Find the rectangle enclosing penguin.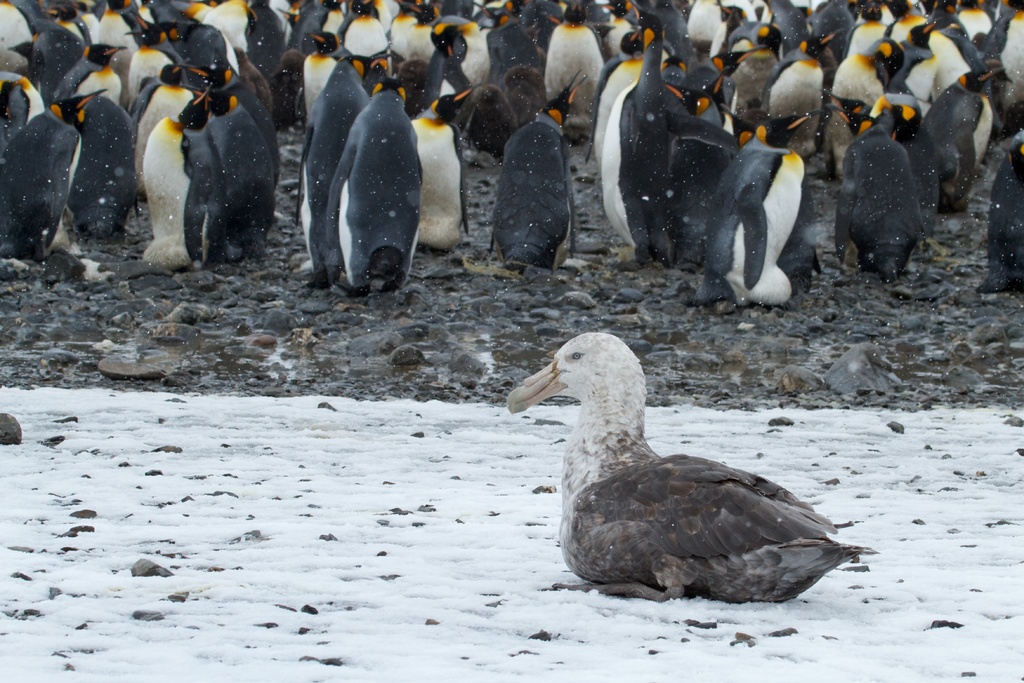
[838,113,920,280].
